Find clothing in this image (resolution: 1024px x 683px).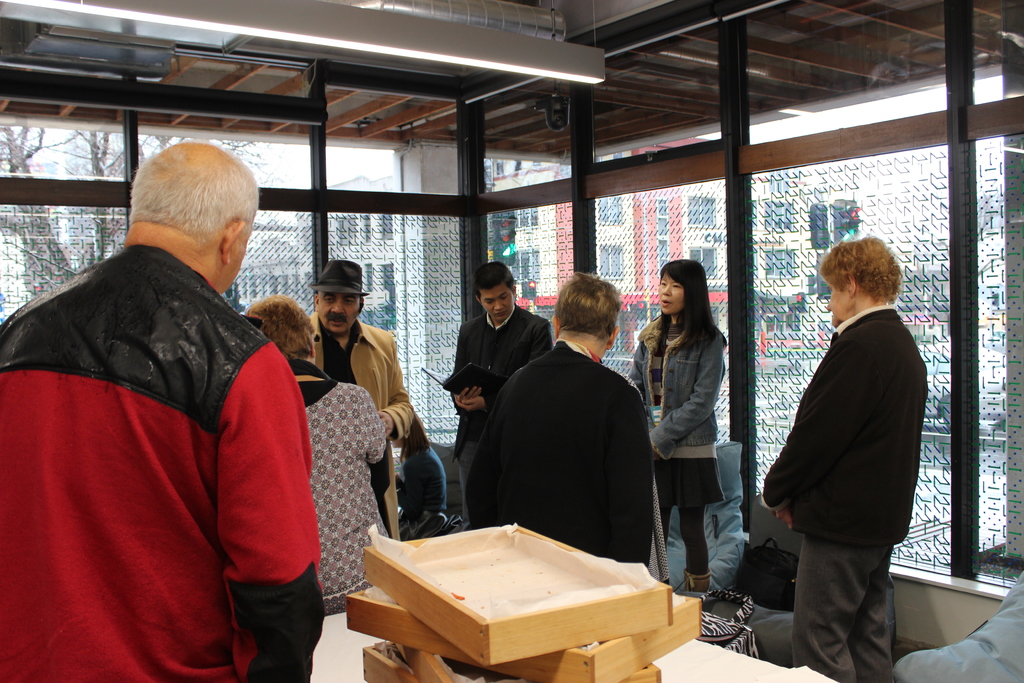
[256,345,395,609].
